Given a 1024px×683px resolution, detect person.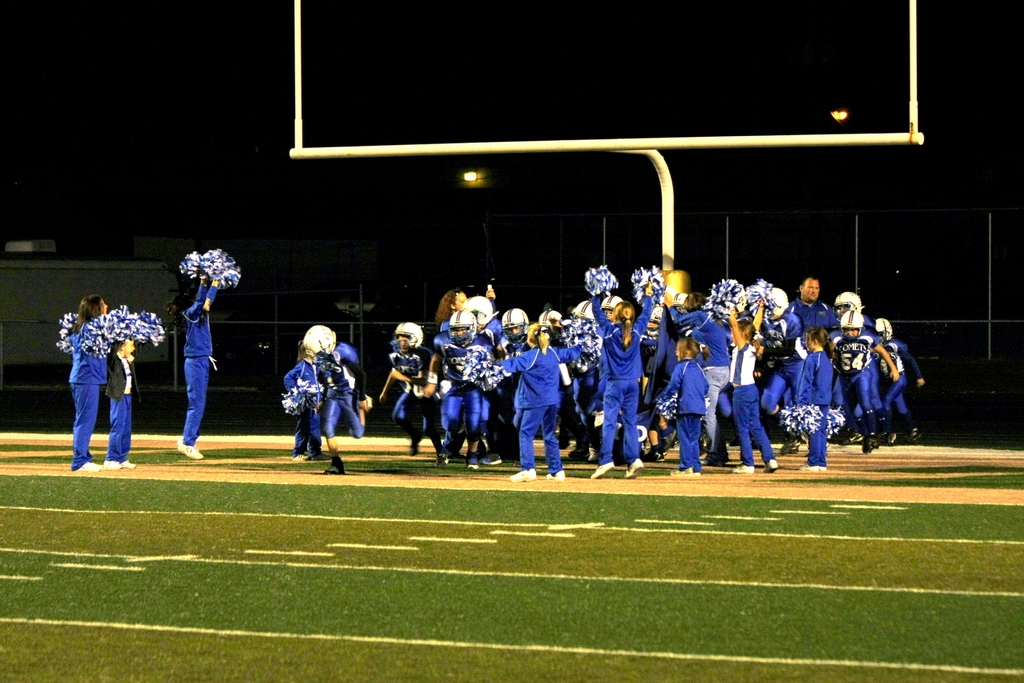
663/288/737/470.
